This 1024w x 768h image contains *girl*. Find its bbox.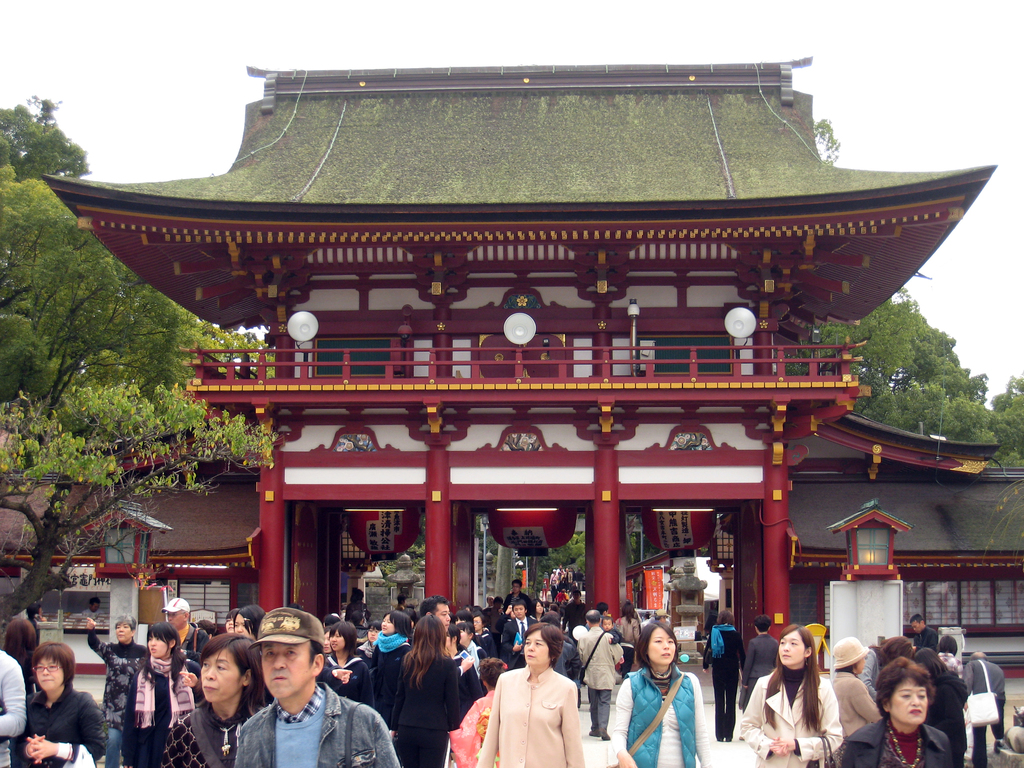
pyautogui.locateOnScreen(448, 656, 508, 767).
